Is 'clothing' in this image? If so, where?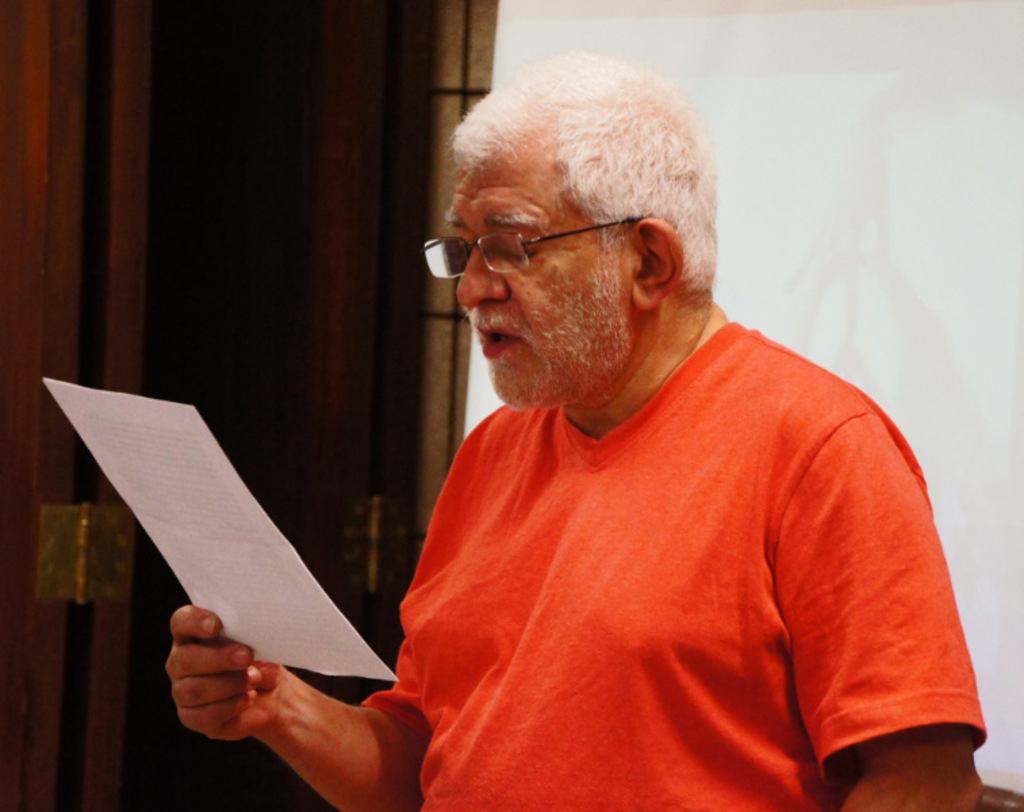
Yes, at <region>325, 319, 948, 797</region>.
